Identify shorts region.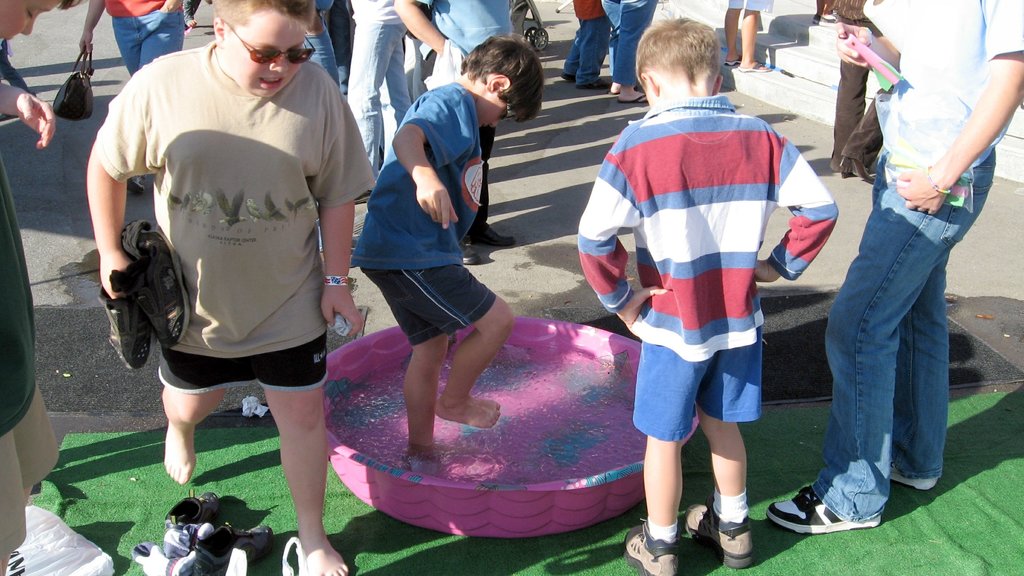
Region: left=156, top=332, right=330, bottom=386.
